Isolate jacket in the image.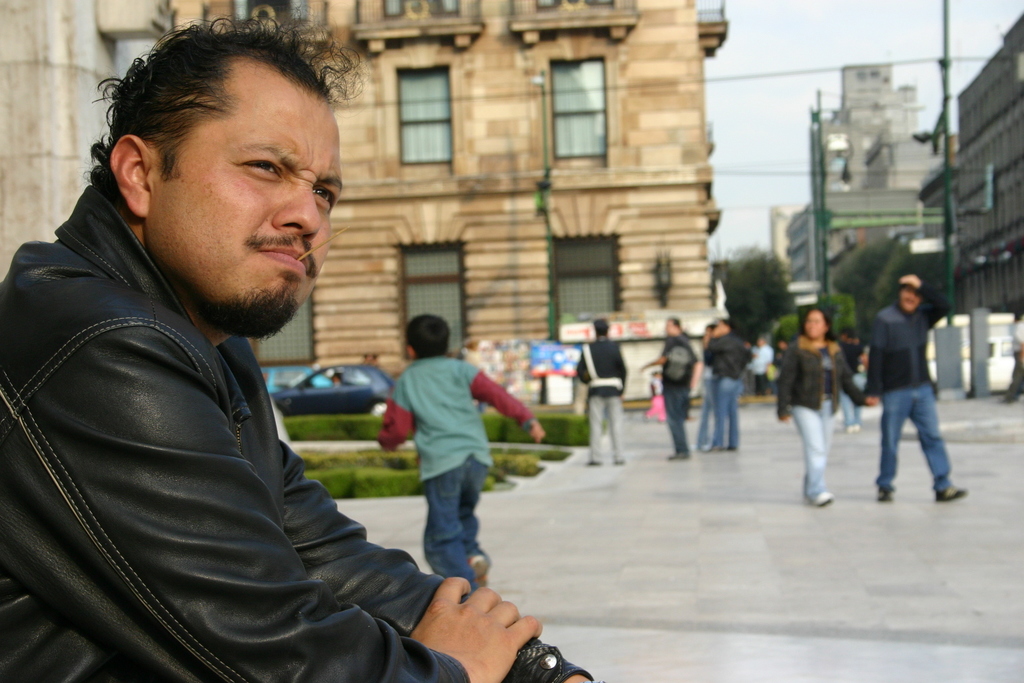
Isolated region: box(0, 183, 591, 682).
